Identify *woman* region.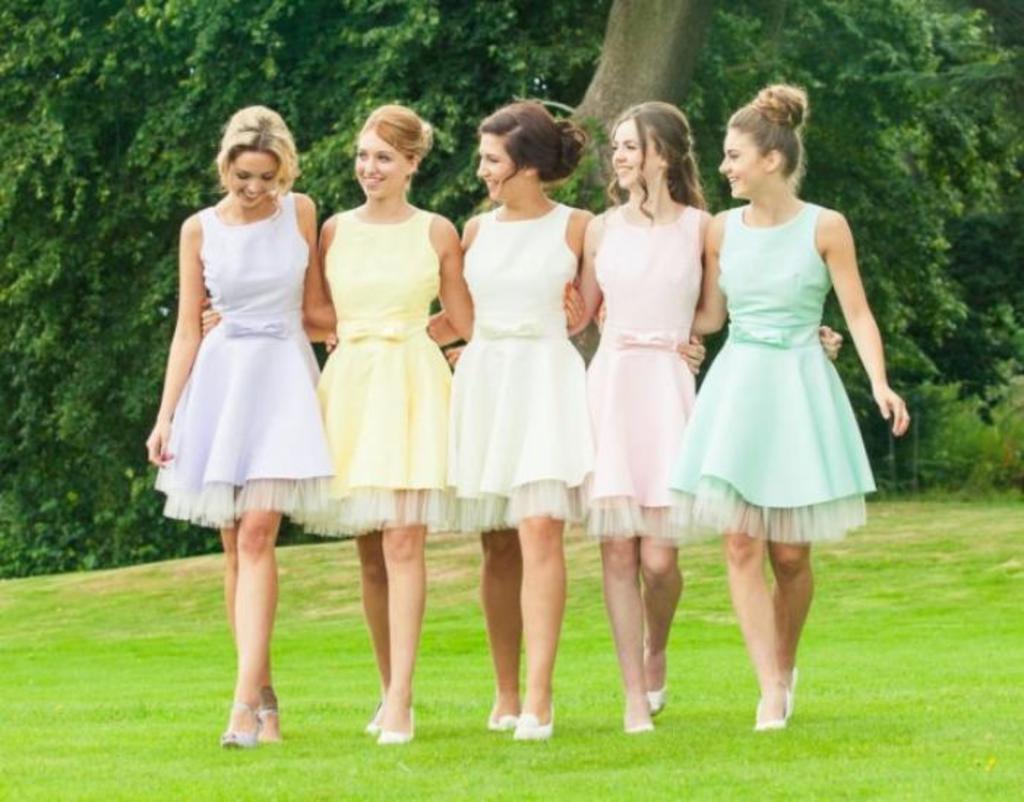
Region: x1=197, y1=102, x2=588, y2=739.
